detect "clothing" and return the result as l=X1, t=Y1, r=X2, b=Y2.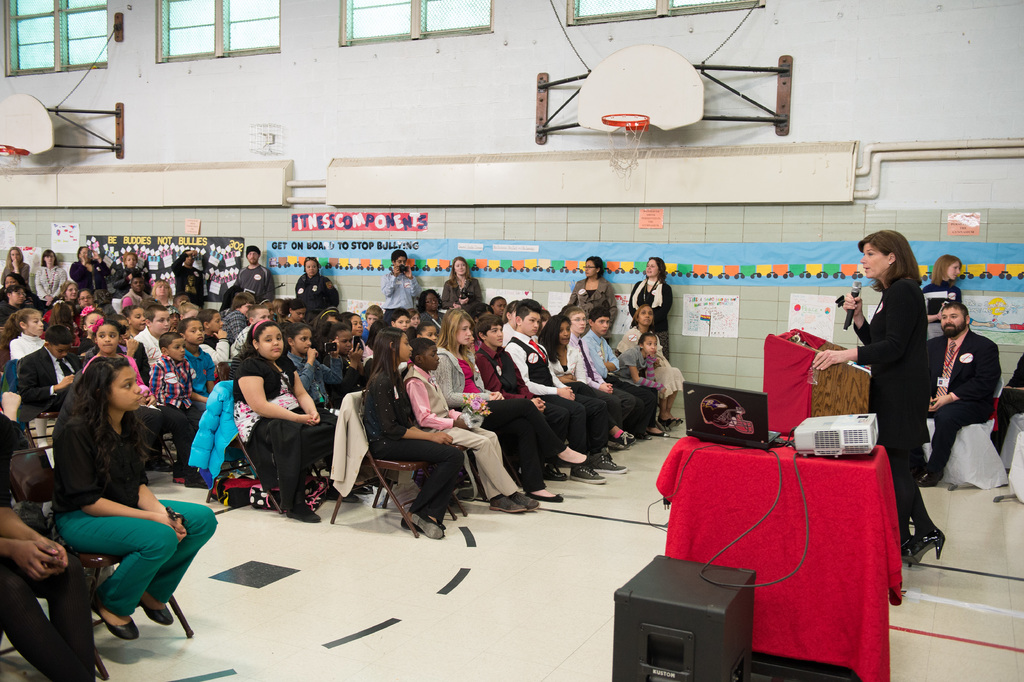
l=235, t=263, r=276, b=306.
